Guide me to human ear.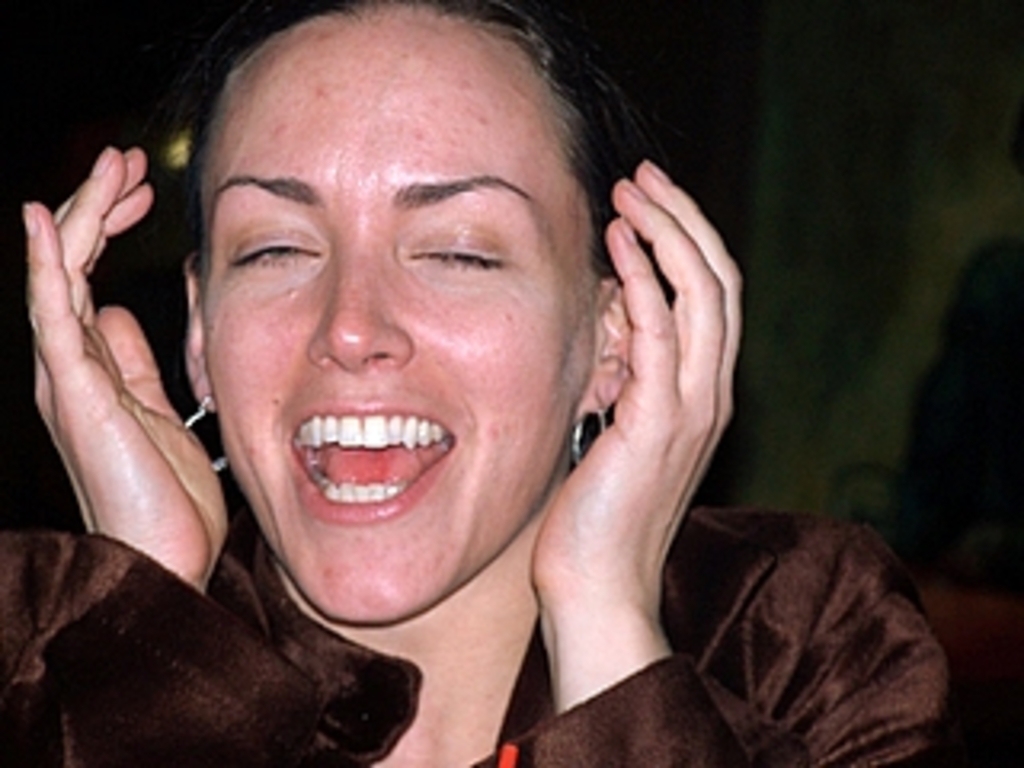
Guidance: [x1=182, y1=250, x2=211, y2=413].
